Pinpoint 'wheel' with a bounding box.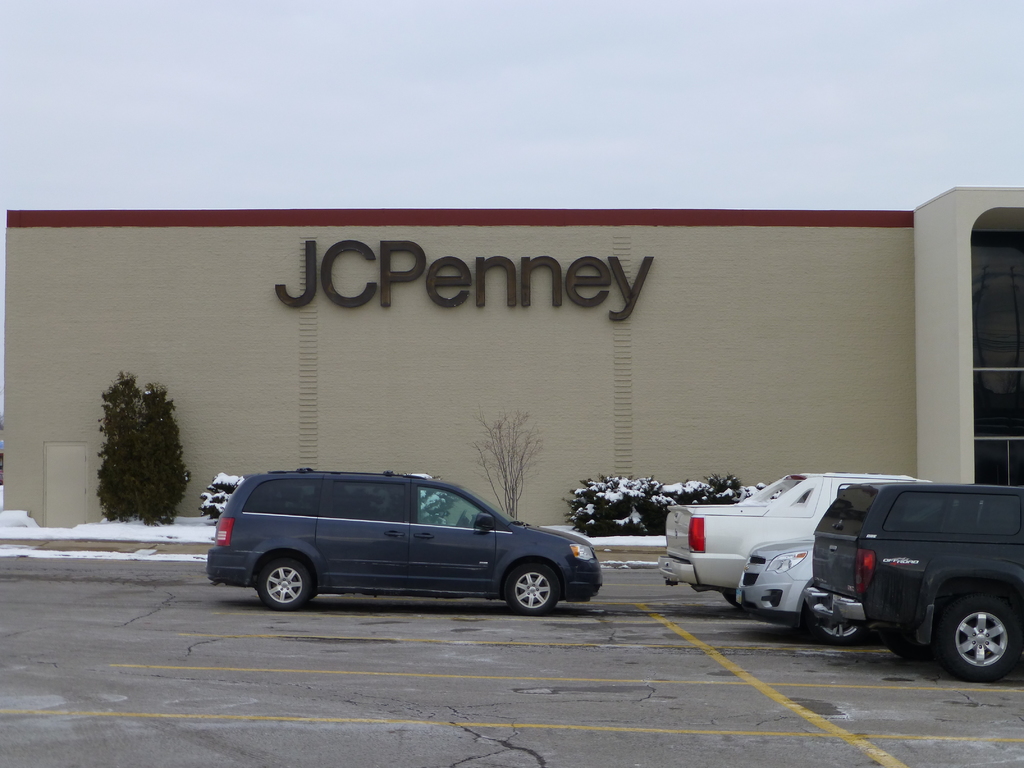
[721,593,751,616].
